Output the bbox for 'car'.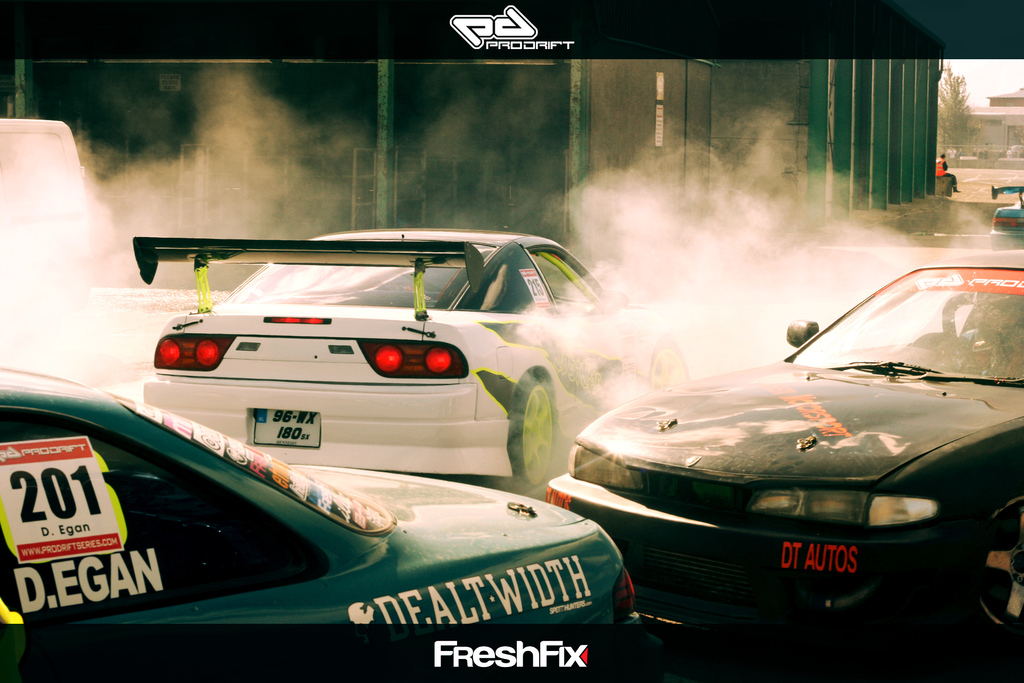
{"x1": 563, "y1": 252, "x2": 1019, "y2": 636}.
